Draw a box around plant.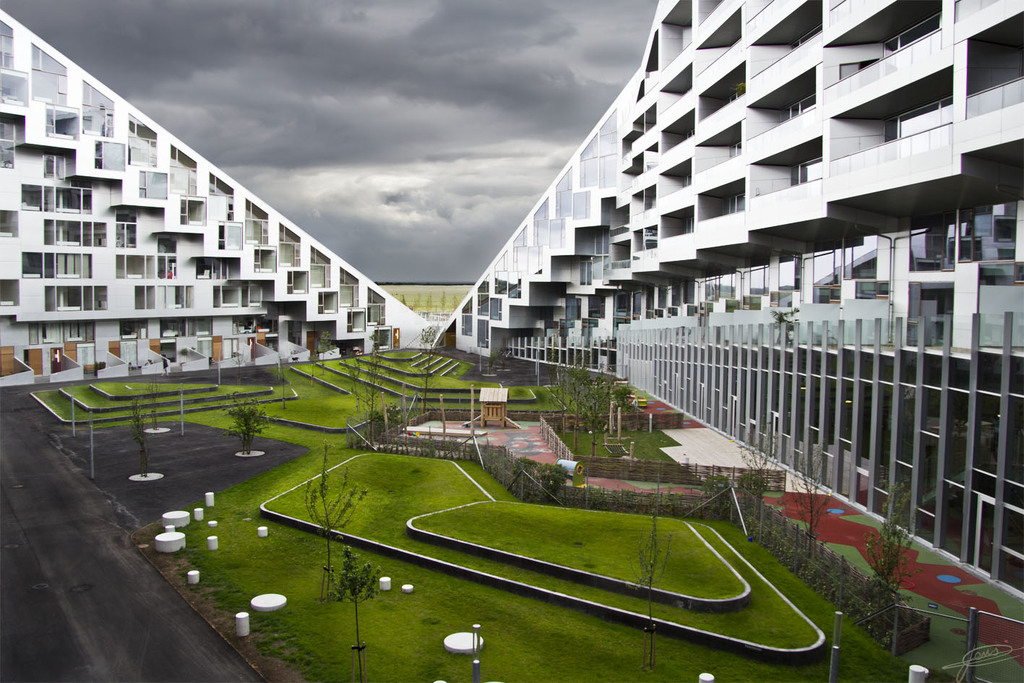
l=765, t=303, r=801, b=344.
